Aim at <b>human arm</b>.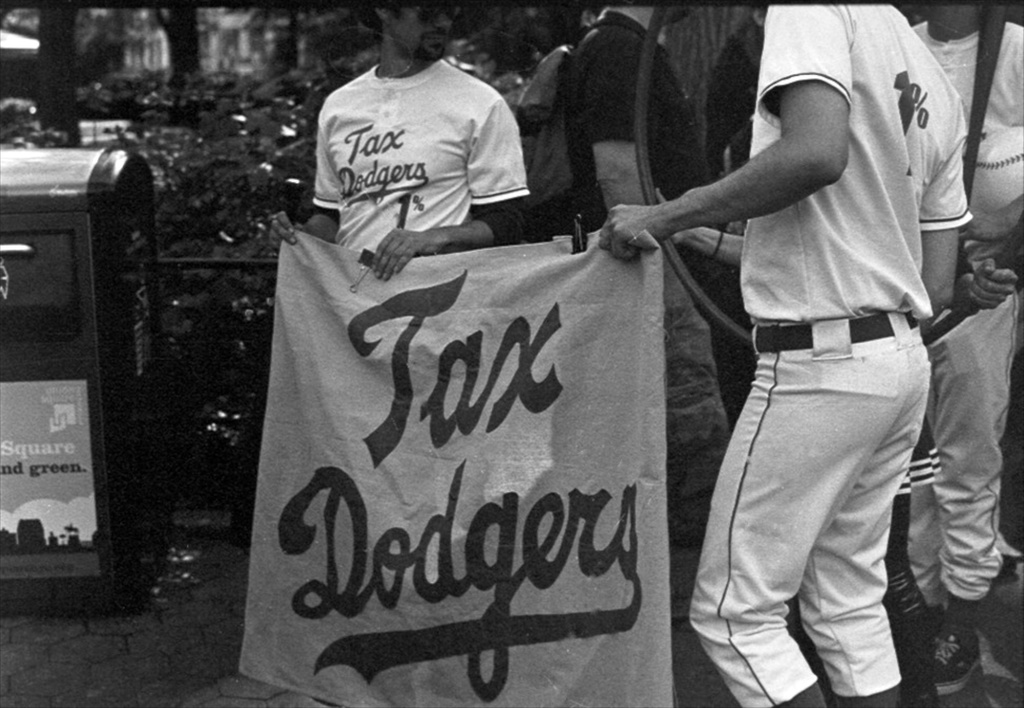
Aimed at 966 208 1023 276.
